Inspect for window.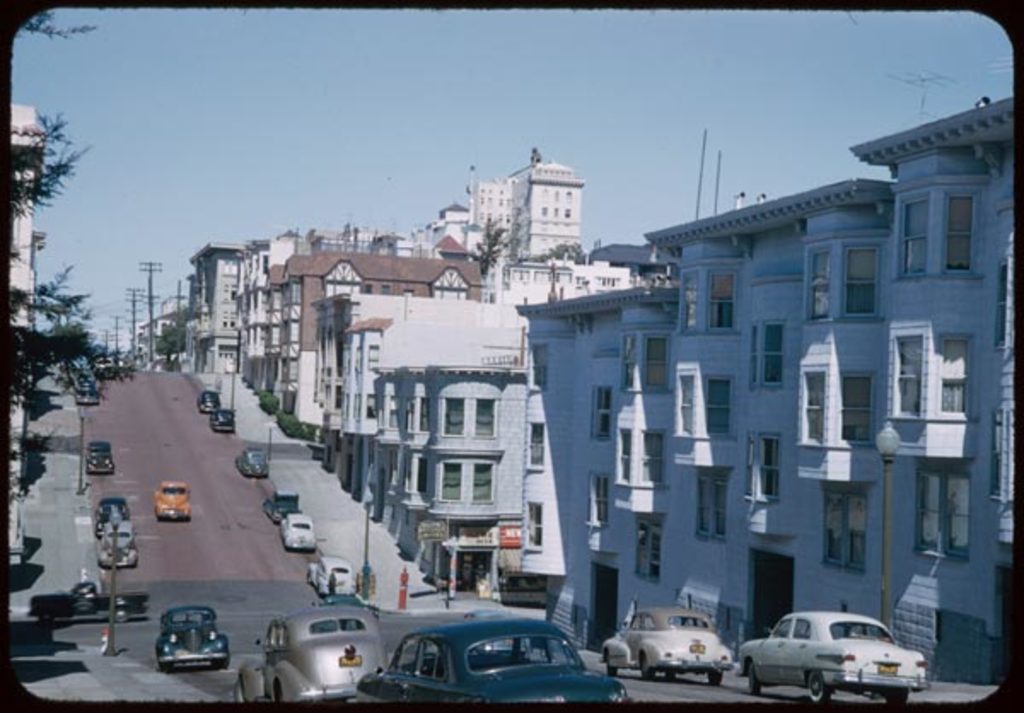
Inspection: 934 343 969 418.
